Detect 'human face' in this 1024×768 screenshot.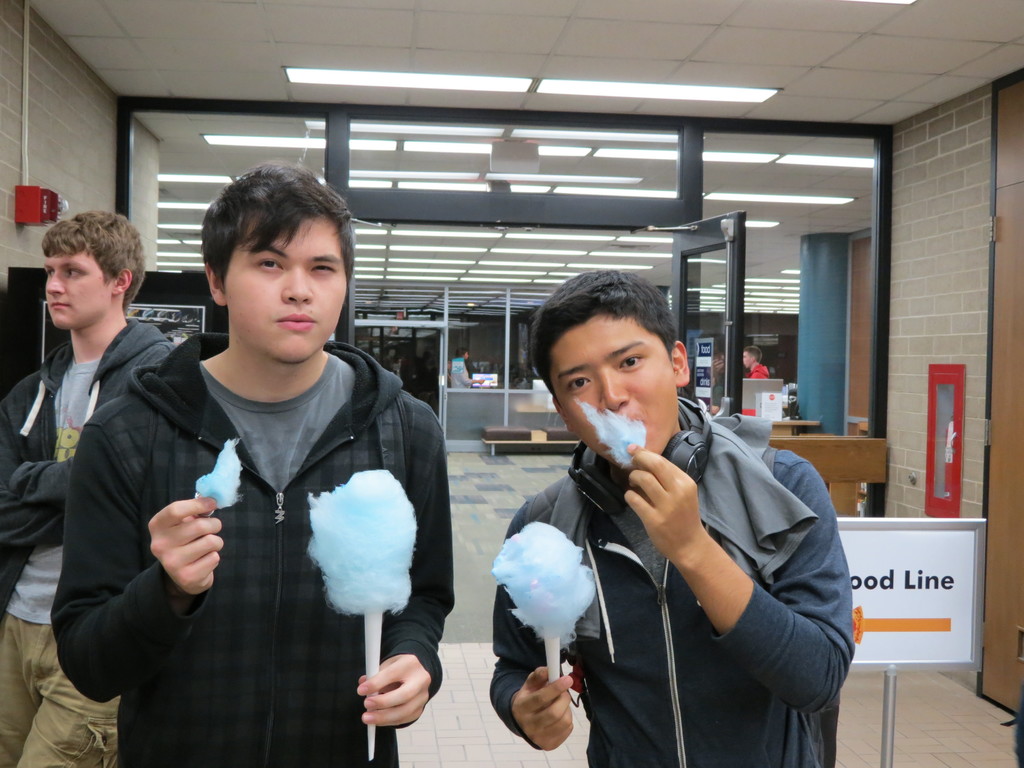
Detection: locate(549, 317, 677, 454).
